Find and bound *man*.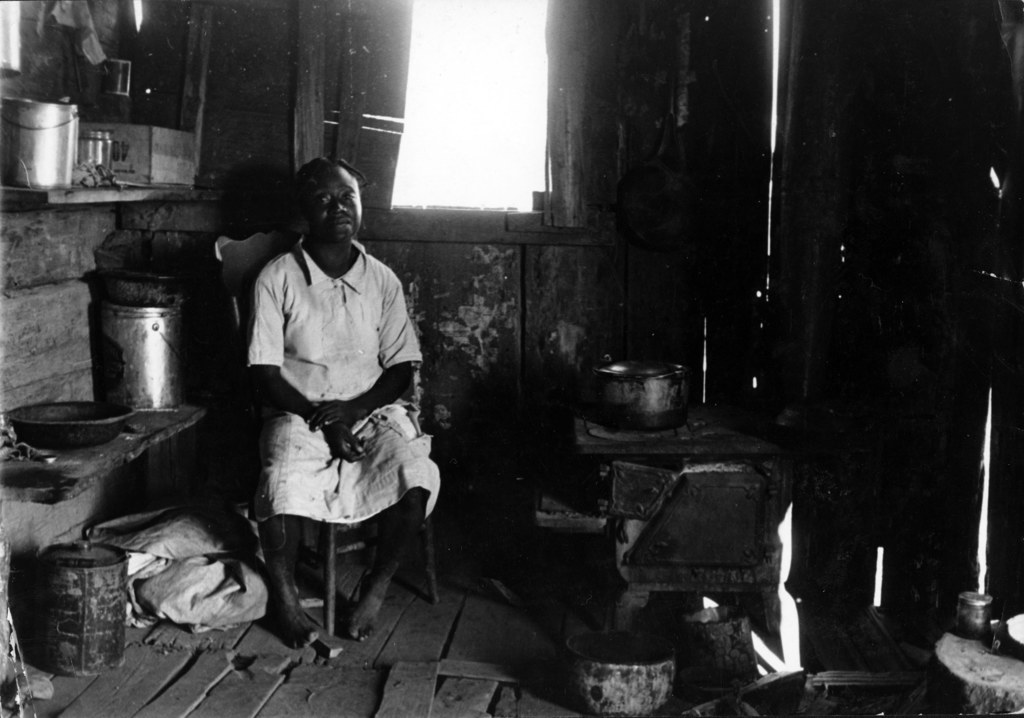
Bound: box=[216, 172, 442, 673].
